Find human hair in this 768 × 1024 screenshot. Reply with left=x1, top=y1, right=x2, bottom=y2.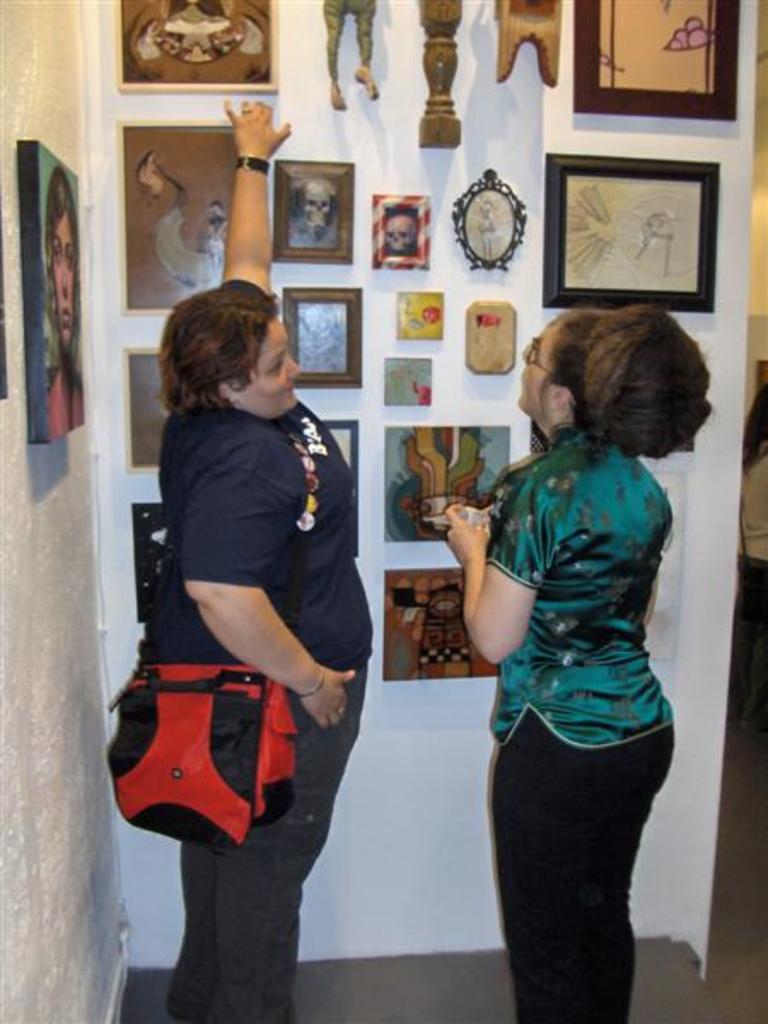
left=44, top=169, right=84, bottom=338.
